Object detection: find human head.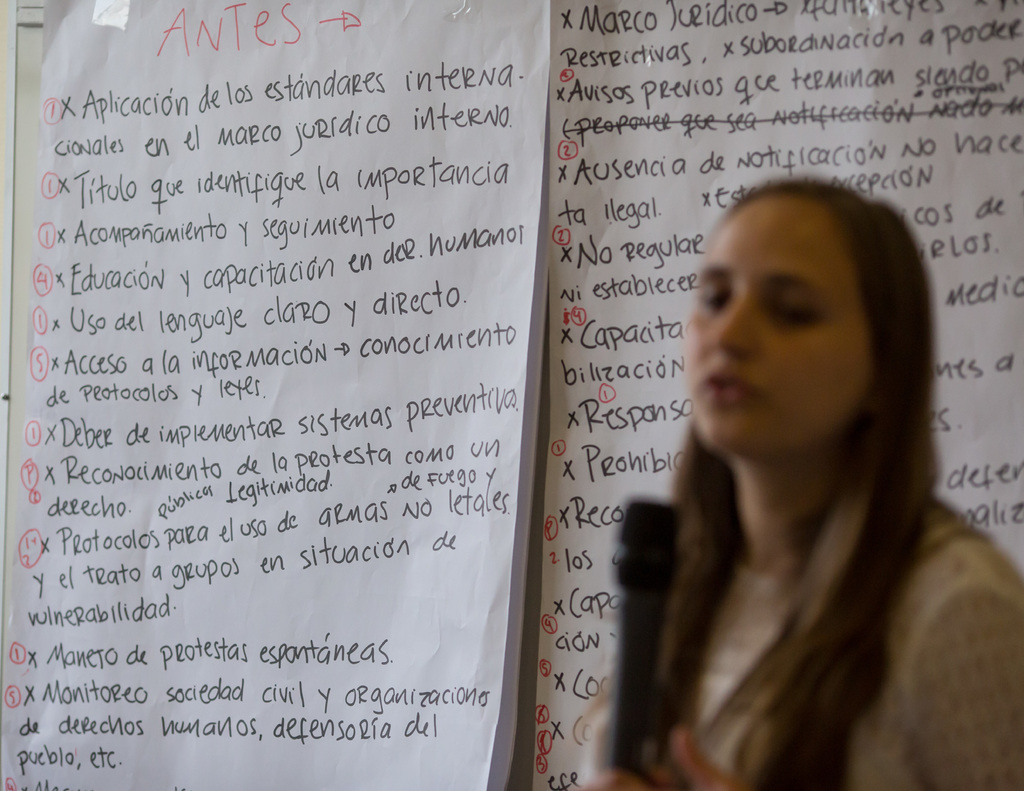
{"left": 682, "top": 180, "right": 917, "bottom": 466}.
